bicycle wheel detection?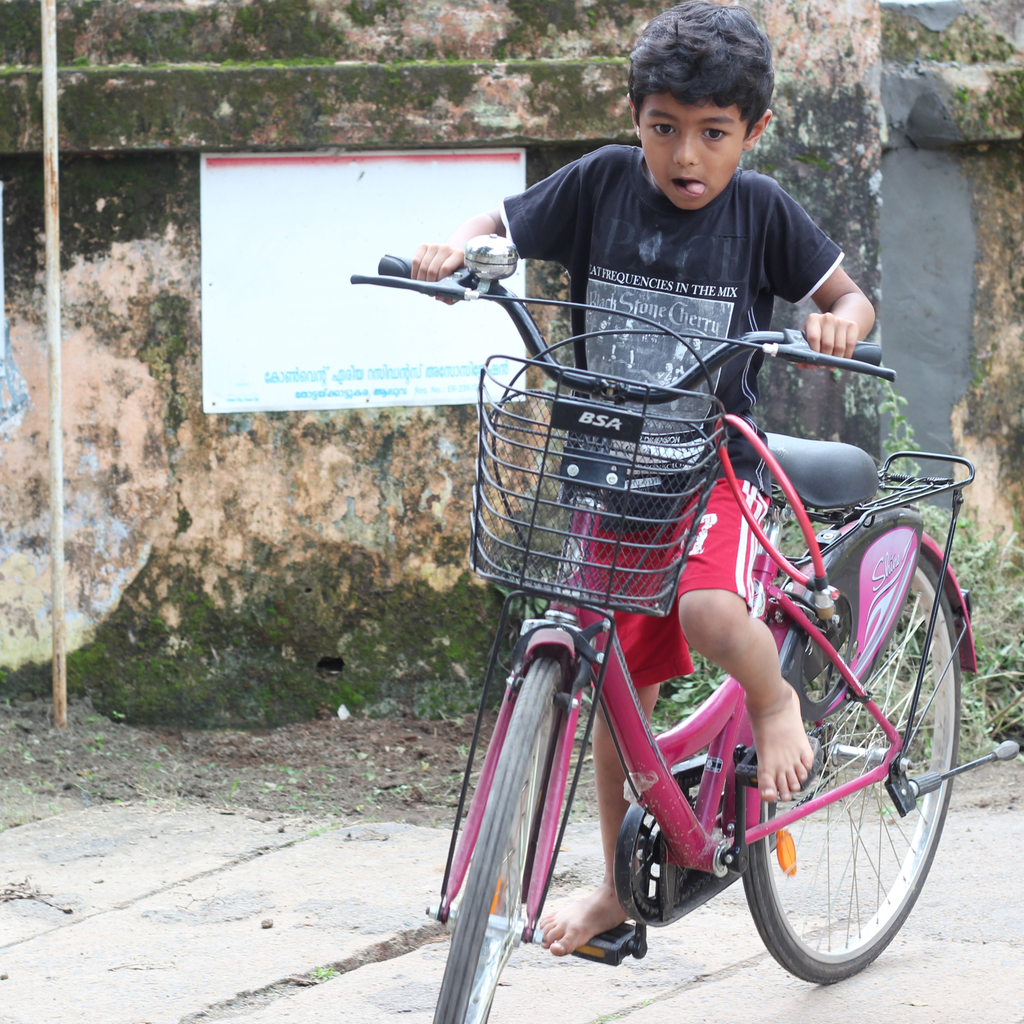
bbox=(751, 586, 949, 995)
